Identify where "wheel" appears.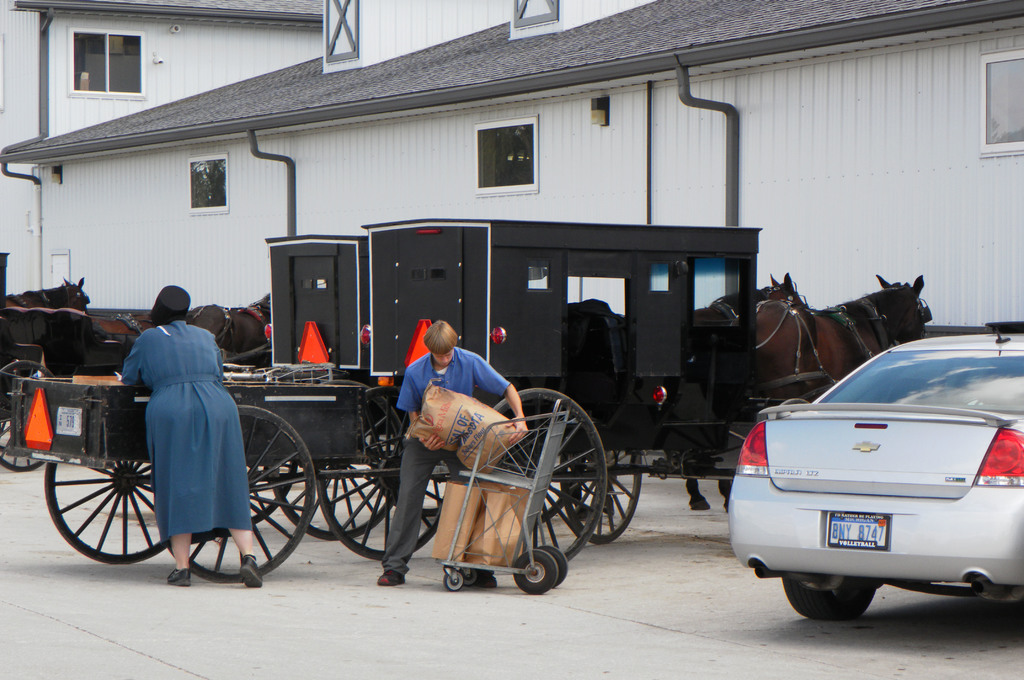
Appears at region(49, 453, 150, 562).
